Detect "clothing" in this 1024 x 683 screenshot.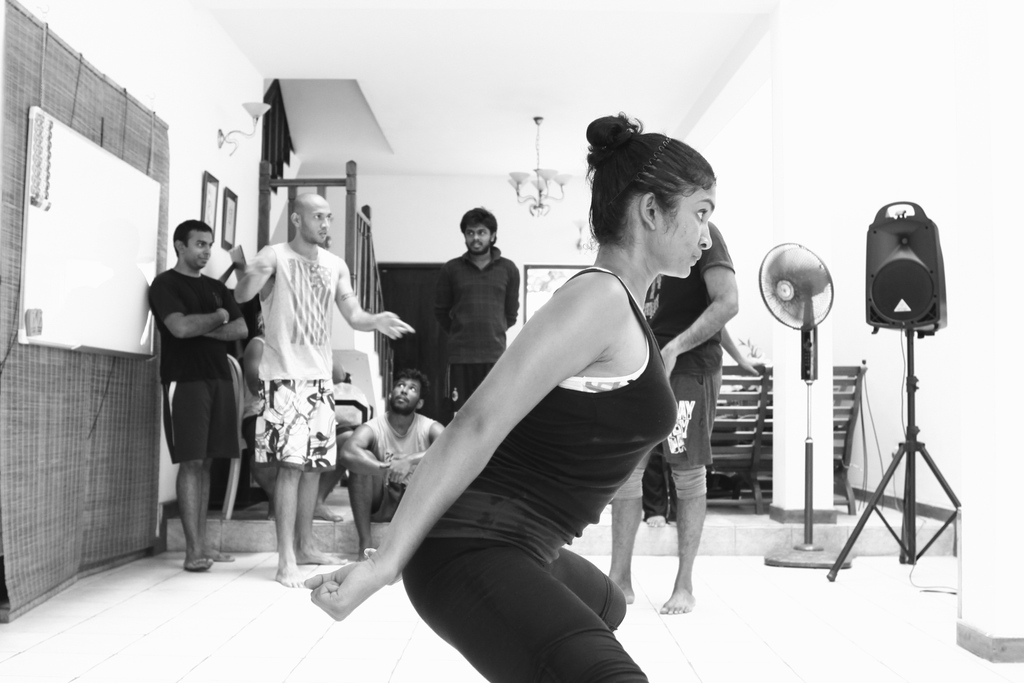
Detection: pyautogui.locateOnScreen(246, 244, 356, 473).
